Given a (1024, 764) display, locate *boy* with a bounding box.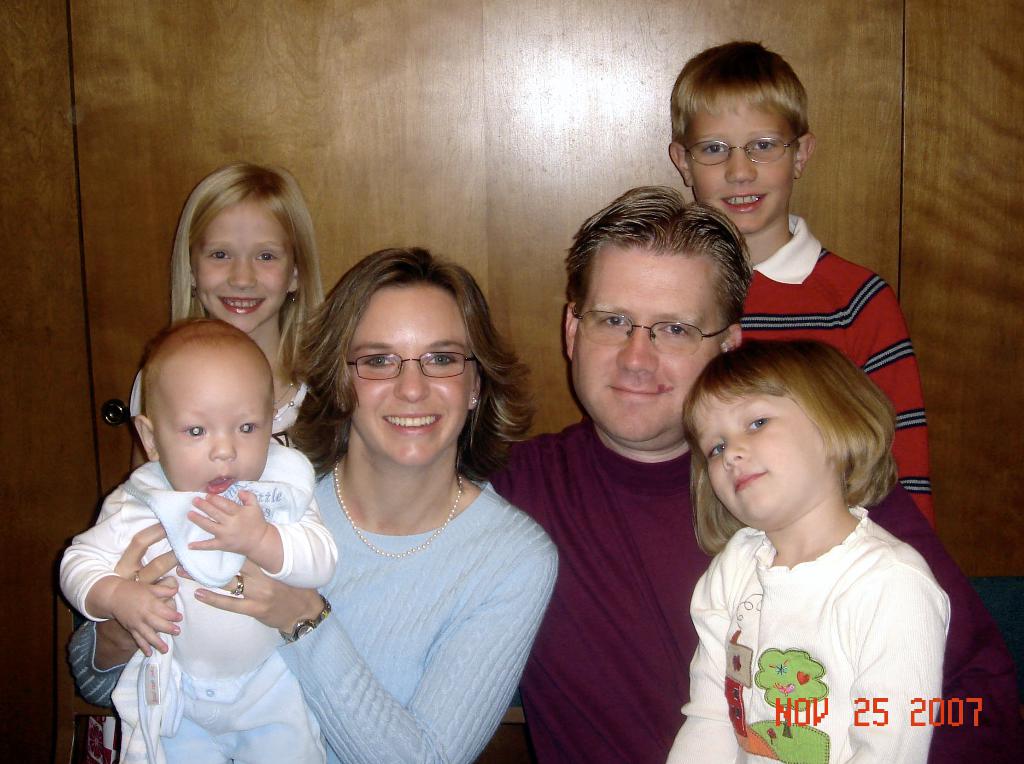
Located: BBox(58, 313, 335, 763).
